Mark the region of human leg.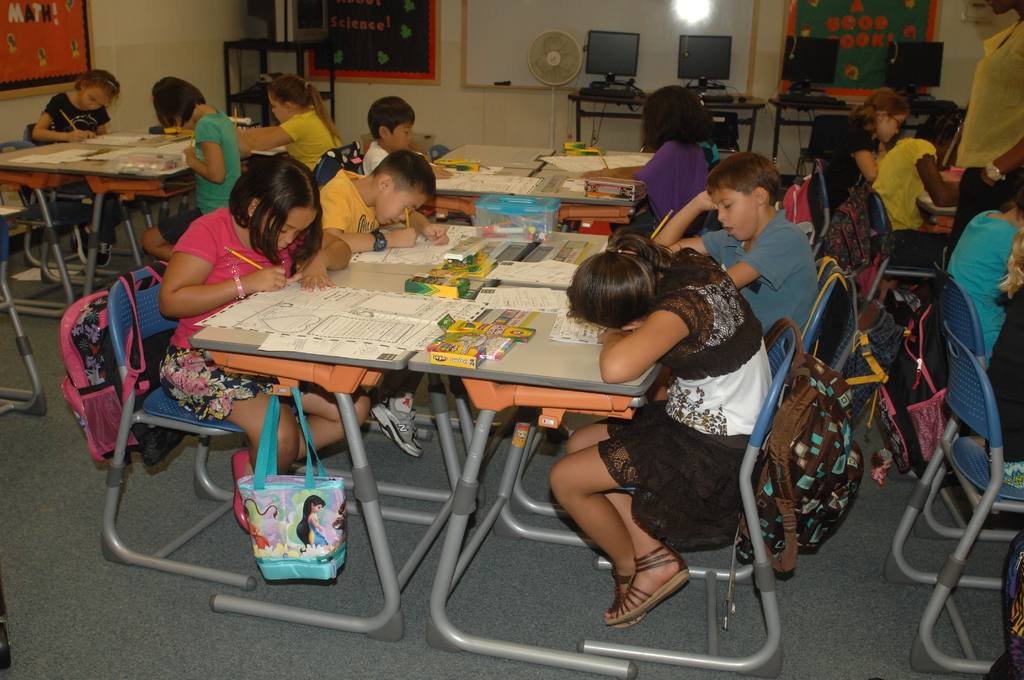
Region: (380,366,420,459).
